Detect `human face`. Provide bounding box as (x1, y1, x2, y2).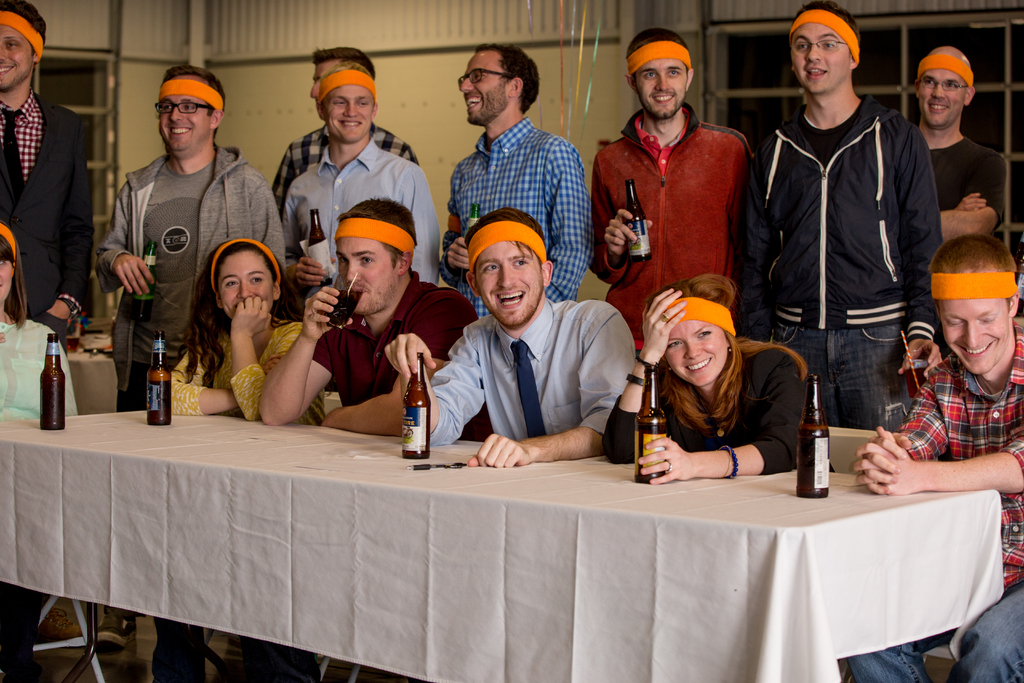
(323, 74, 376, 144).
